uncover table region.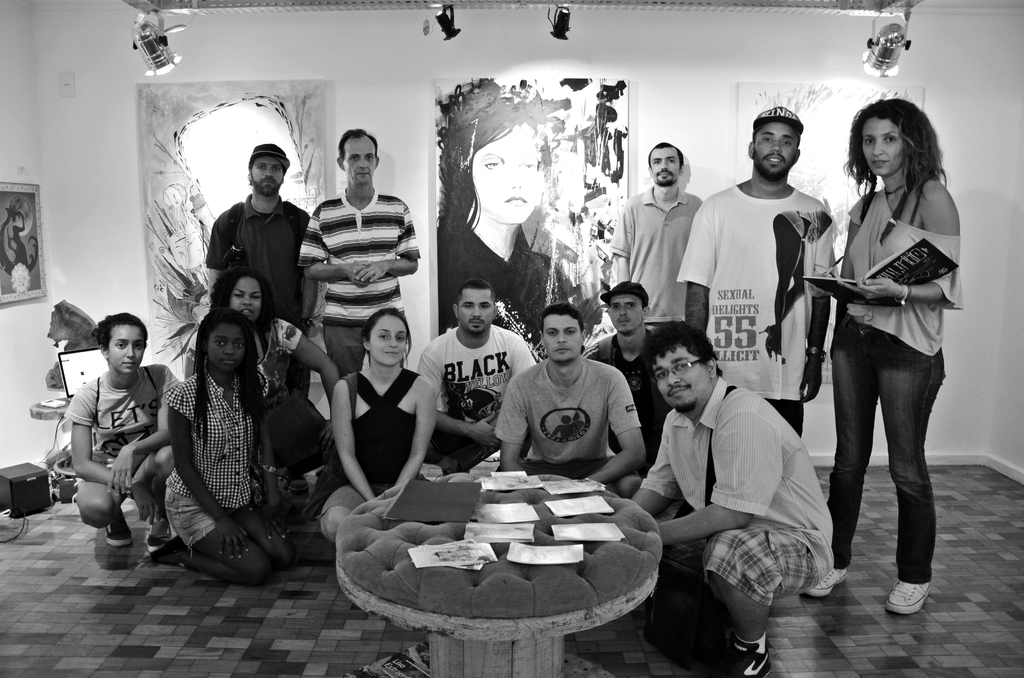
Uncovered: (left=333, top=464, right=661, bottom=677).
